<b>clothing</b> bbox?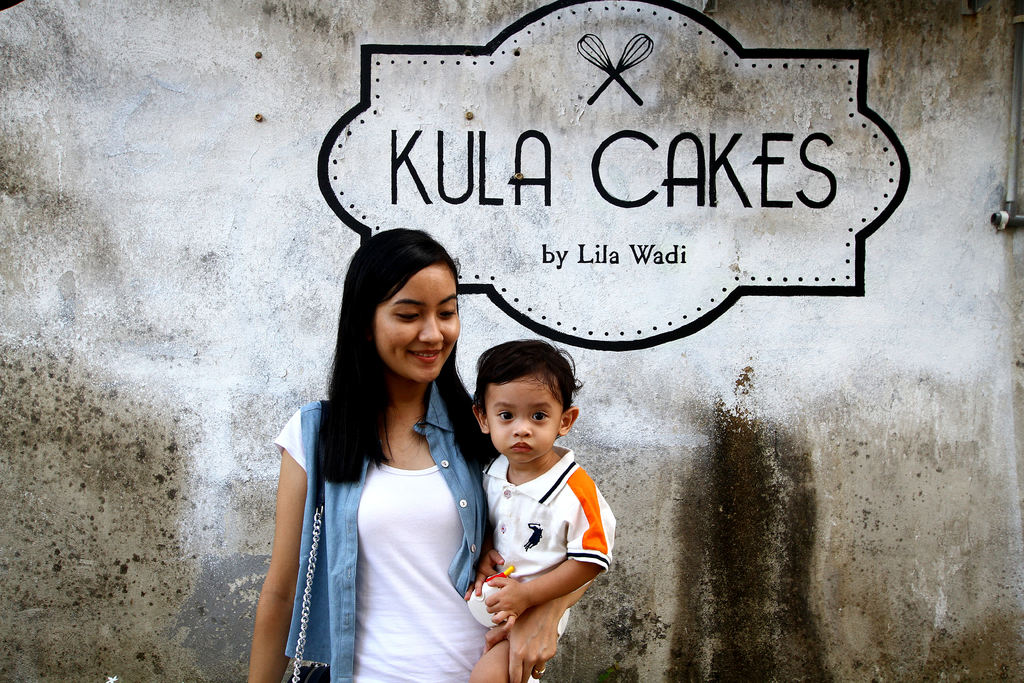
bbox=[480, 443, 620, 639]
